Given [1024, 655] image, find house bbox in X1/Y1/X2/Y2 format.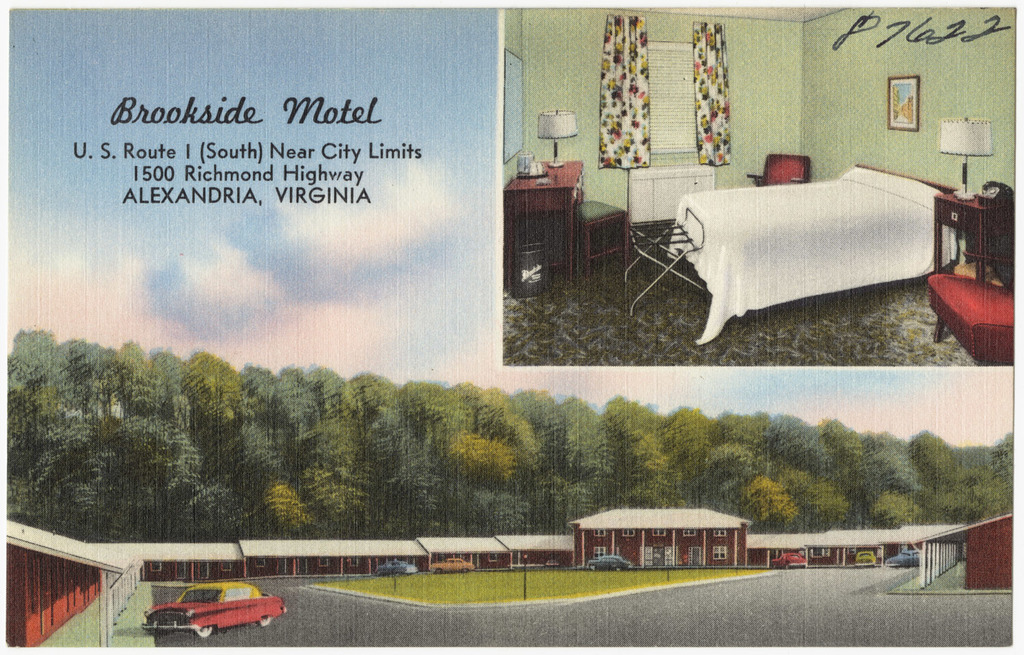
418/536/509/574.
